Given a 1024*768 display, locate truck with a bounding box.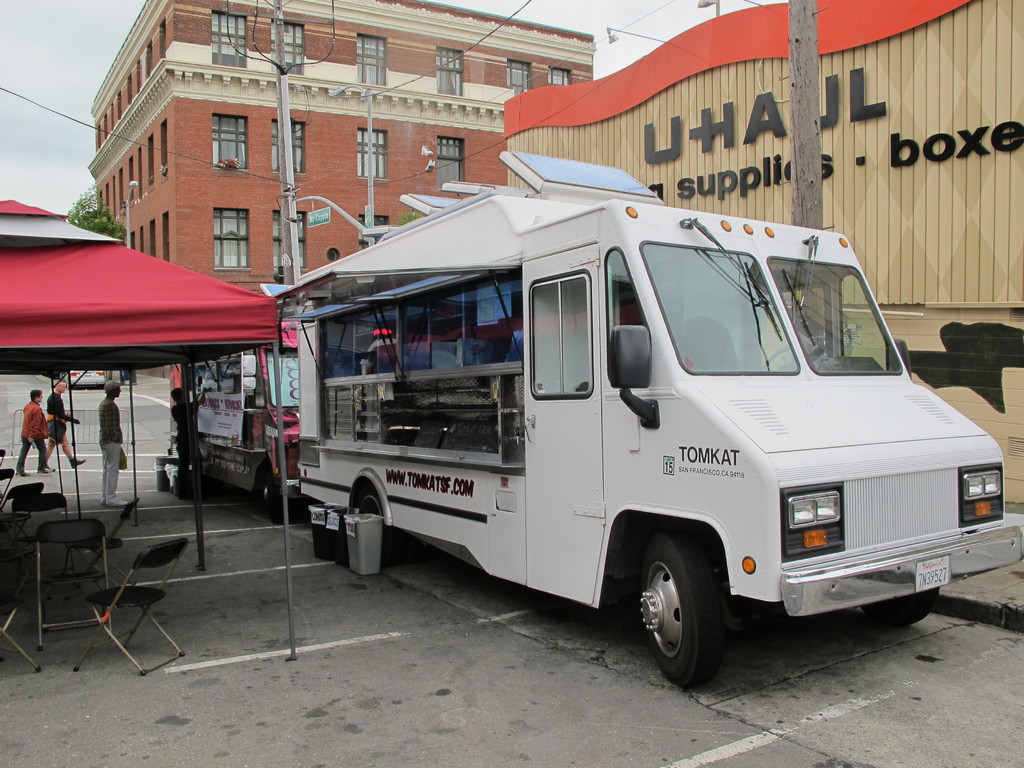
Located: 276 174 977 715.
